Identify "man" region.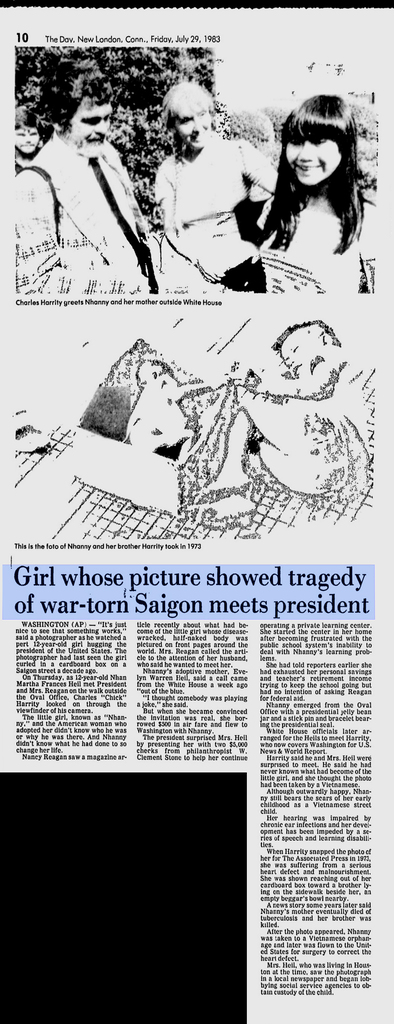
Region: x1=13 y1=63 x2=156 y2=287.
